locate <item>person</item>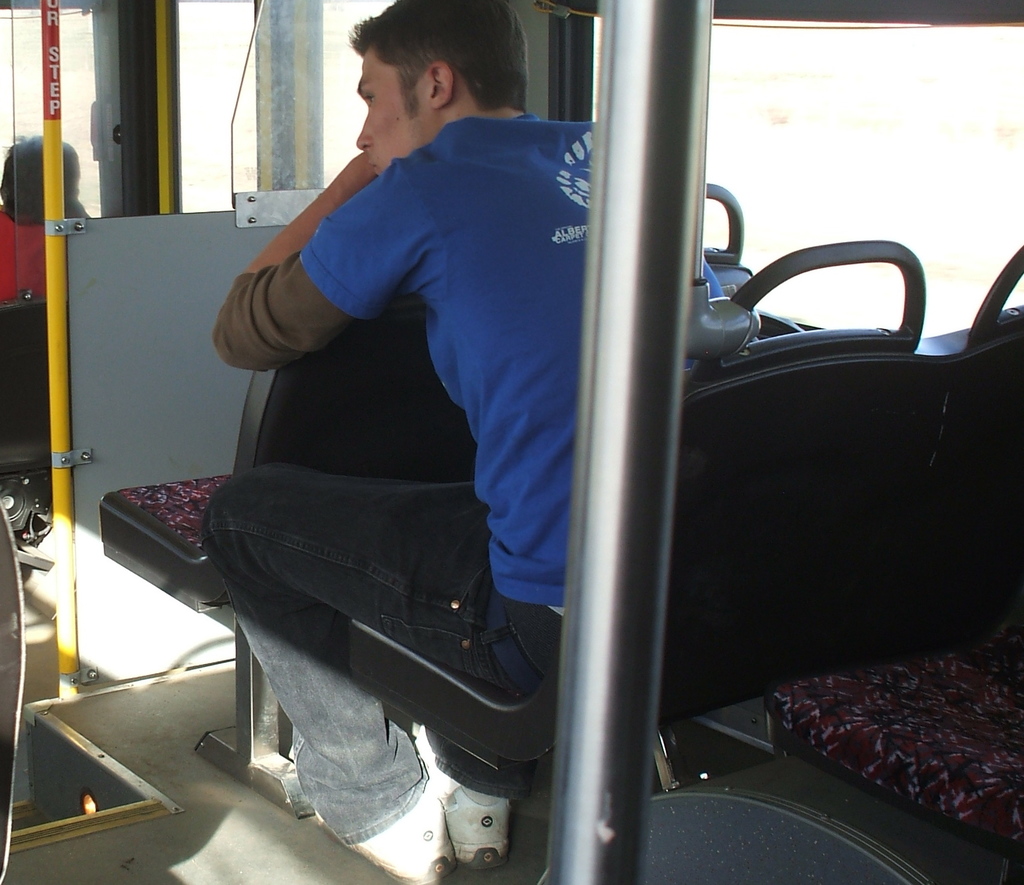
left=184, top=48, right=666, bottom=840
